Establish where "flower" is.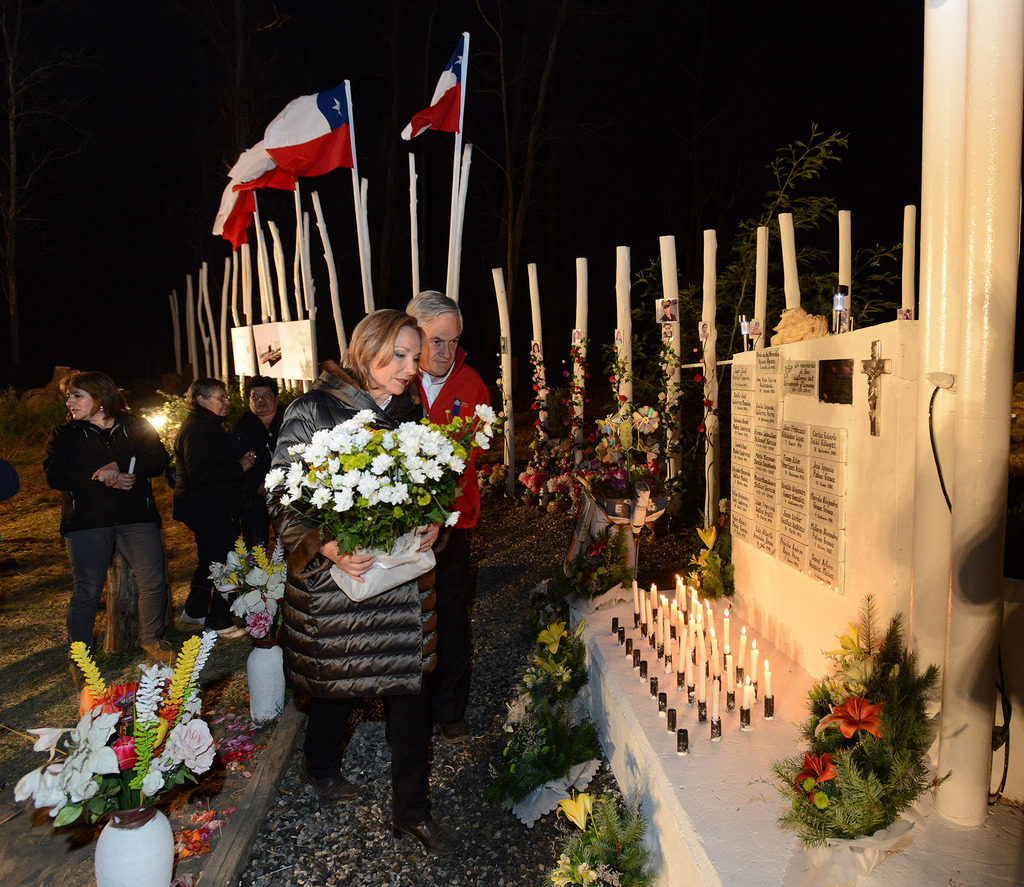
Established at l=717, t=496, r=730, b=512.
